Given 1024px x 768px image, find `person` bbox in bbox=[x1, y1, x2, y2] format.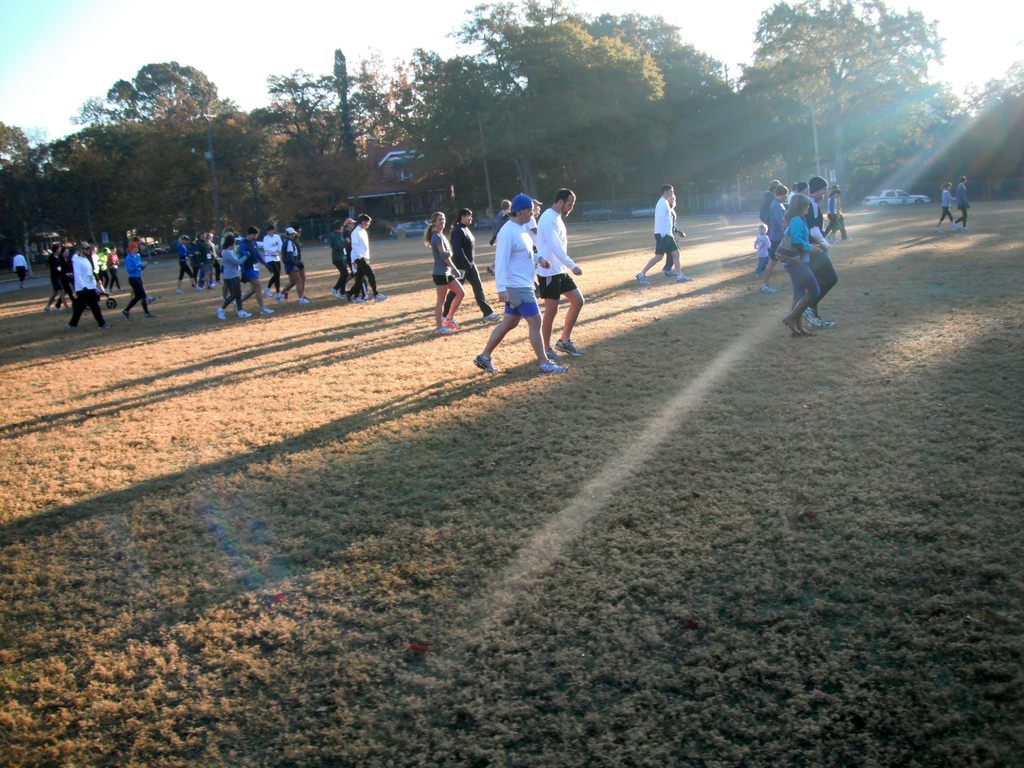
bbox=[631, 185, 693, 289].
